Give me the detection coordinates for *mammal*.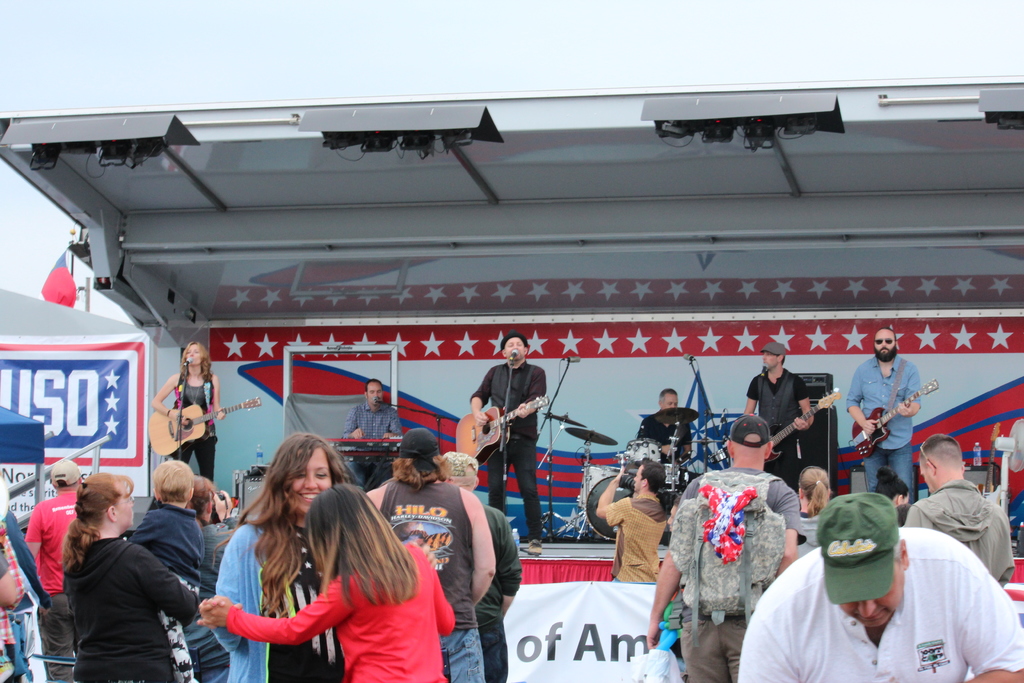
left=751, top=340, right=817, bottom=486.
